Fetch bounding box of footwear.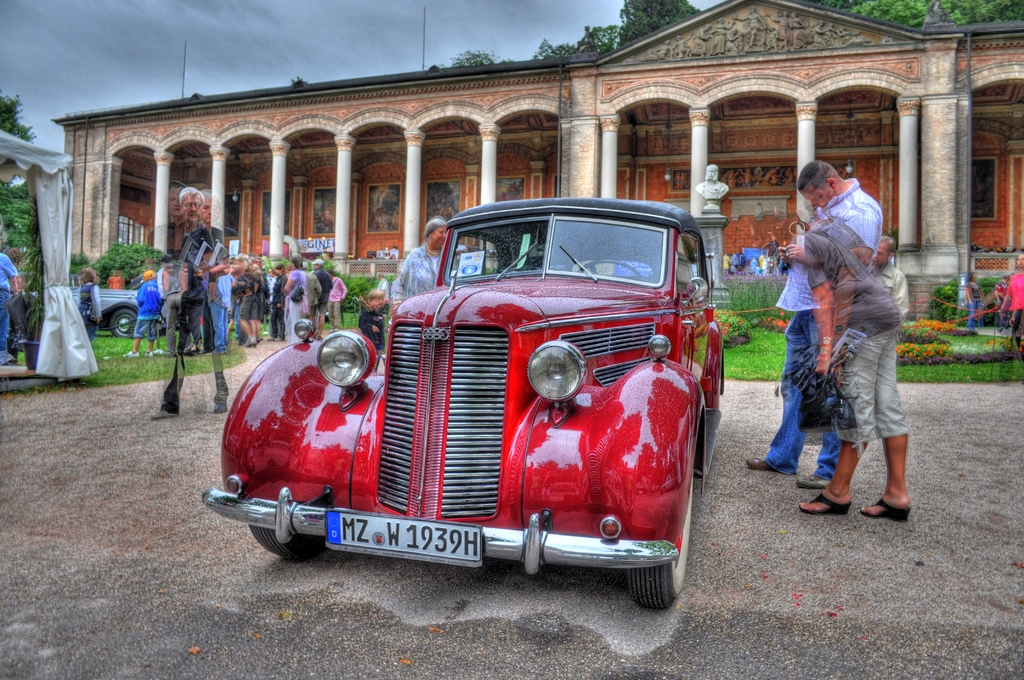
Bbox: <bbox>744, 455, 774, 471</bbox>.
